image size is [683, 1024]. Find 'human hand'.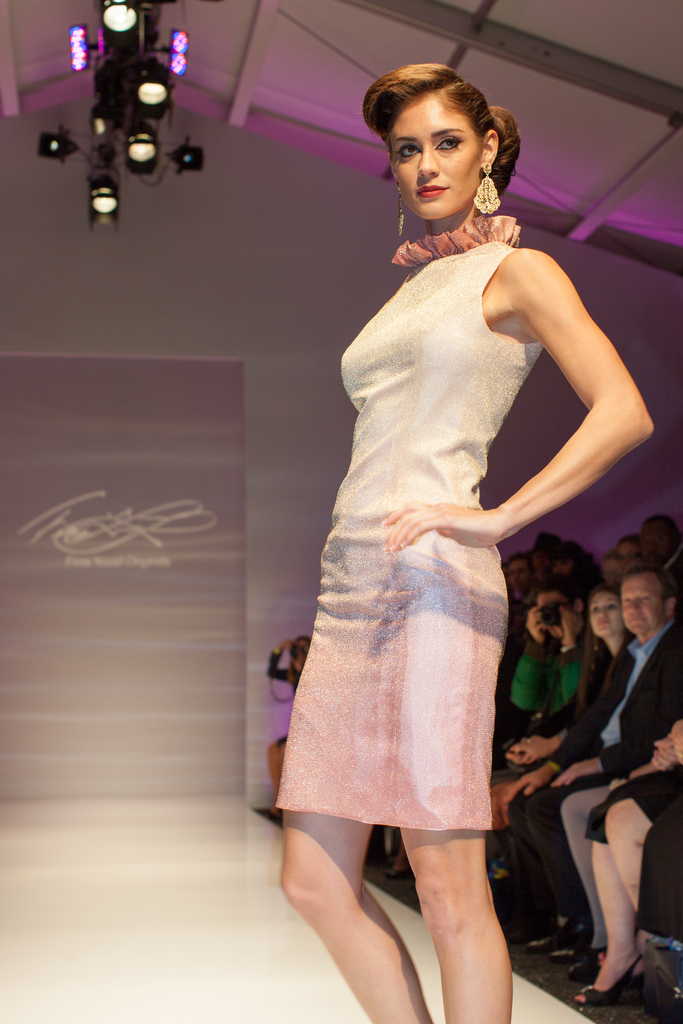
bbox=[505, 746, 525, 769].
